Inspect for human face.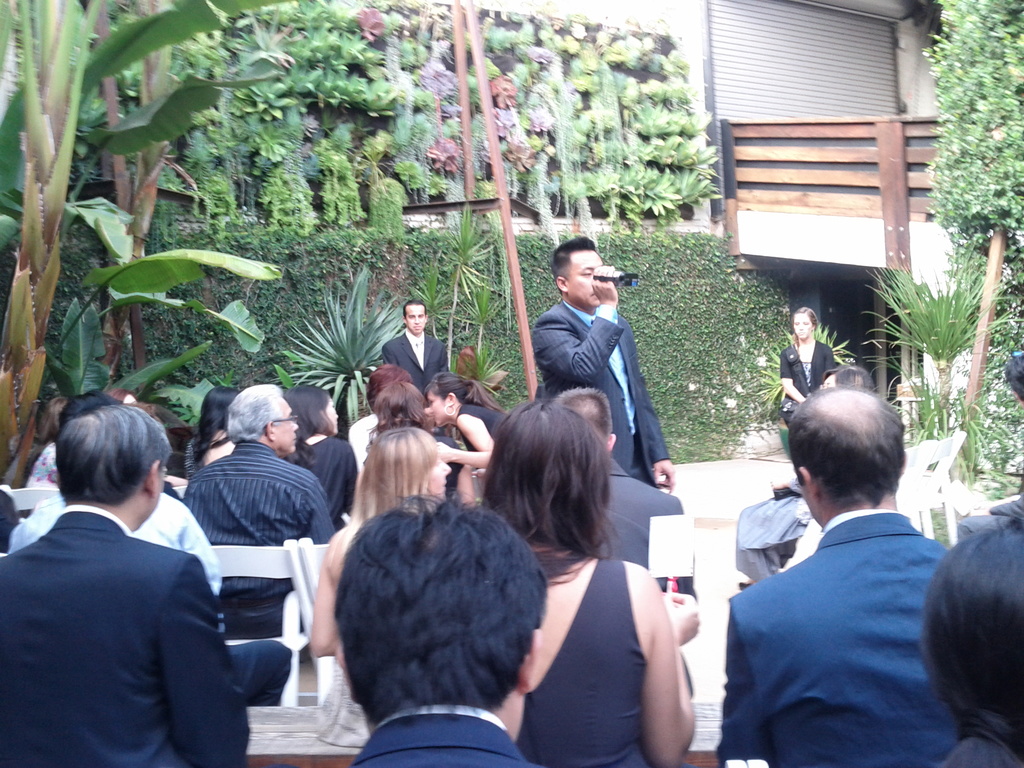
Inspection: Rect(575, 256, 597, 308).
